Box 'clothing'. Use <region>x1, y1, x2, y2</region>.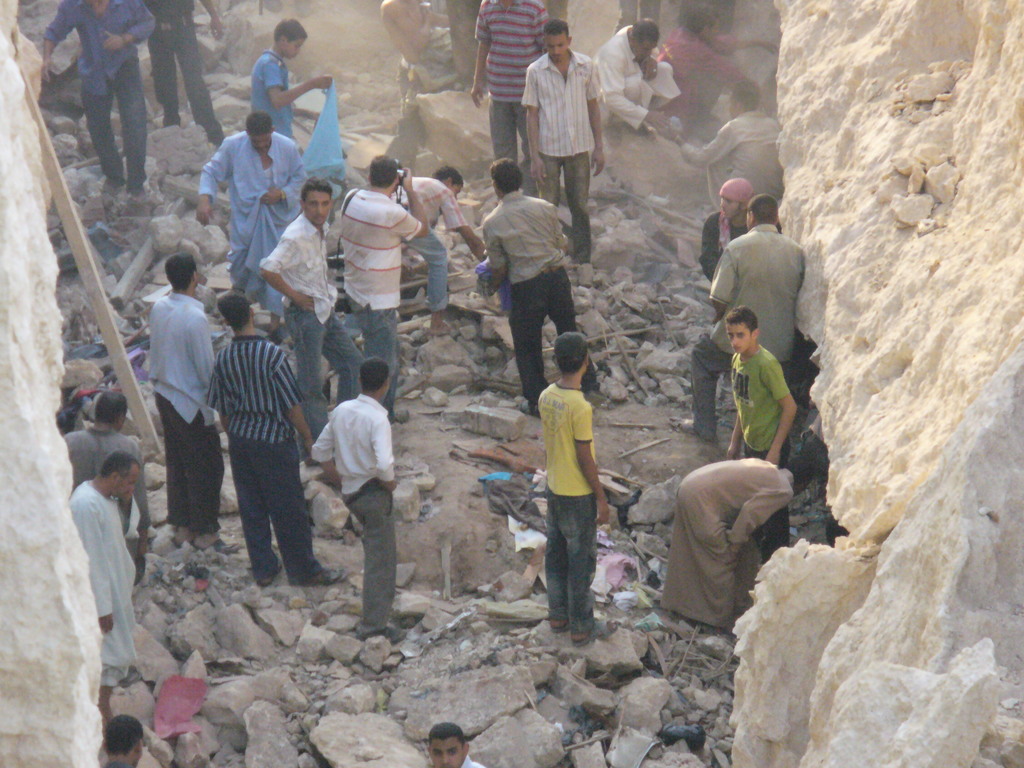
<region>682, 106, 788, 209</region>.
